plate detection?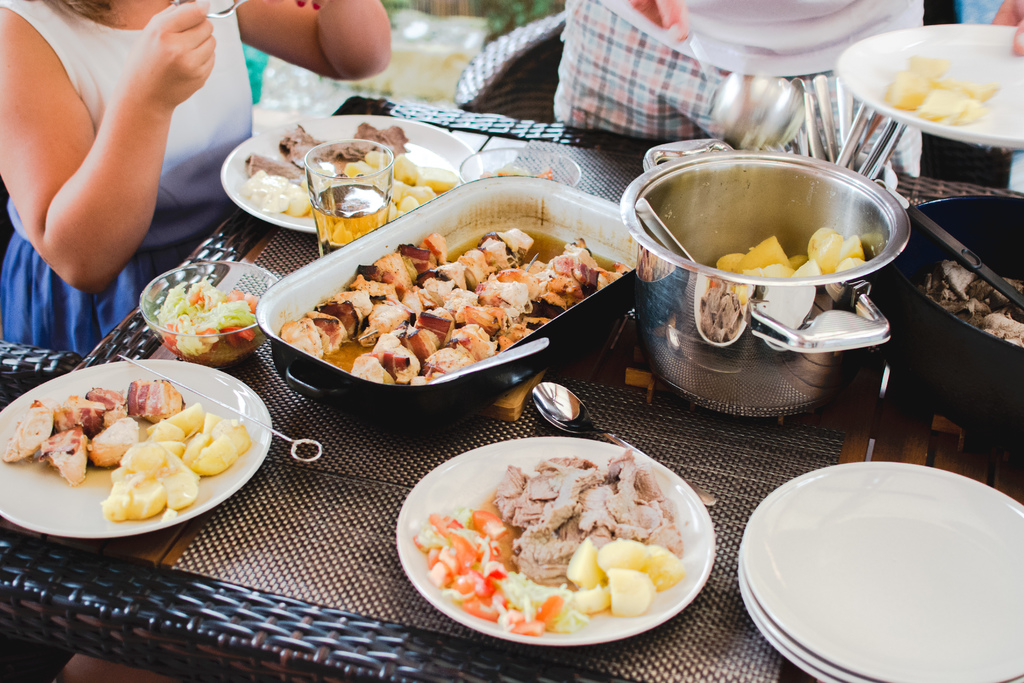
<box>0,358,275,540</box>
